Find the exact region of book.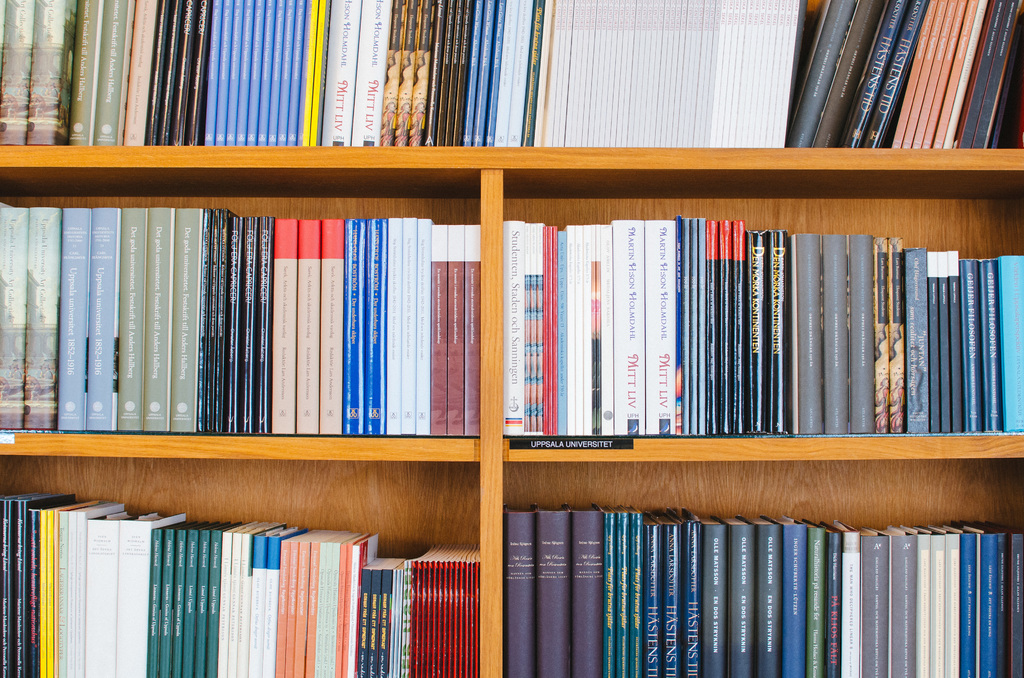
Exact region: (89,508,136,673).
